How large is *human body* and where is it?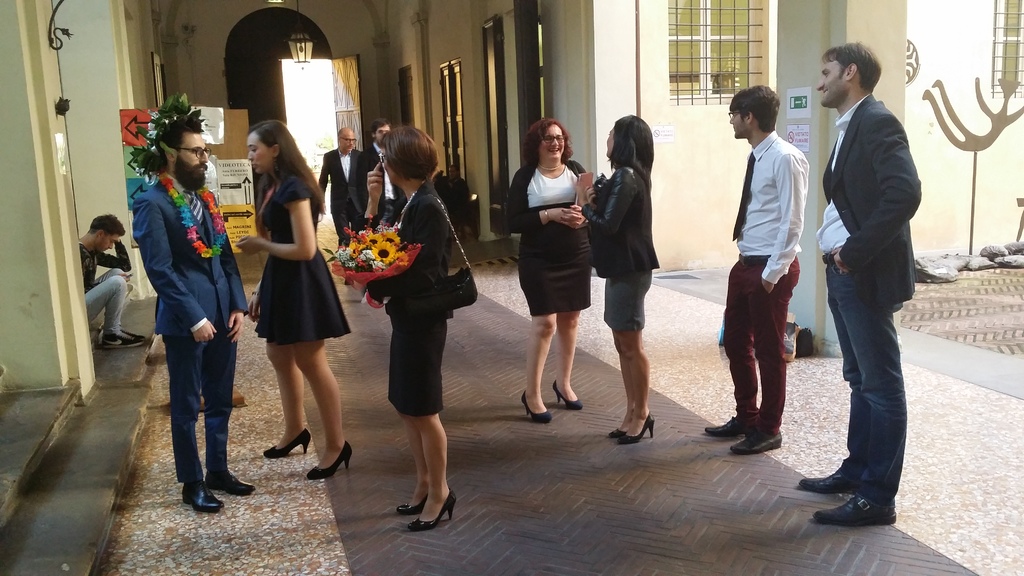
Bounding box: crop(361, 117, 413, 223).
